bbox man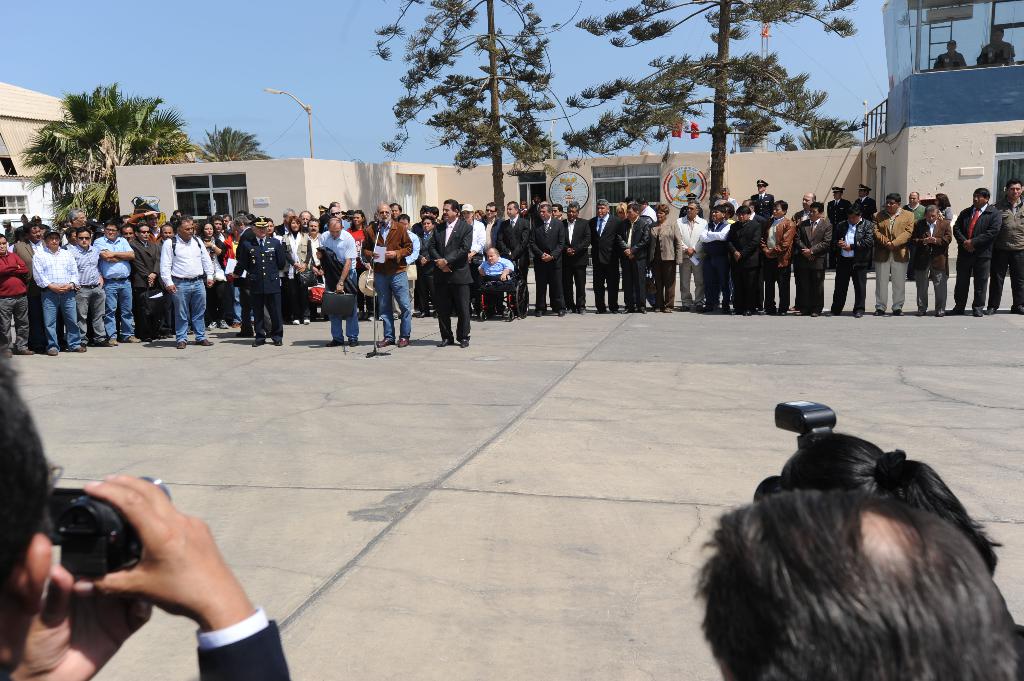
(956, 189, 1000, 316)
